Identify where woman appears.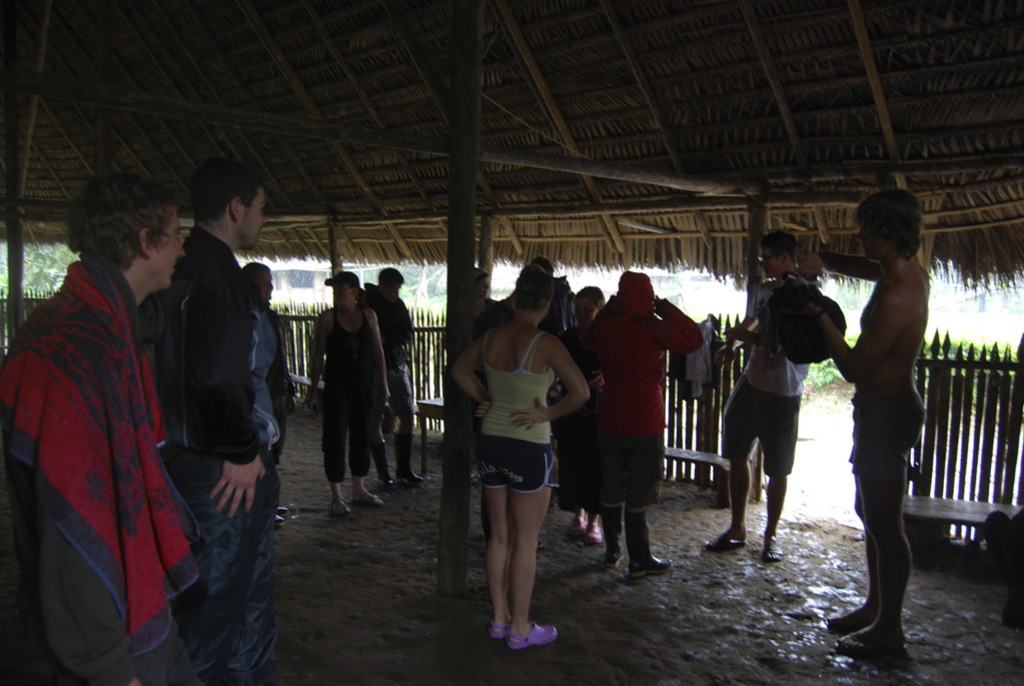
Appears at (452,266,584,658).
